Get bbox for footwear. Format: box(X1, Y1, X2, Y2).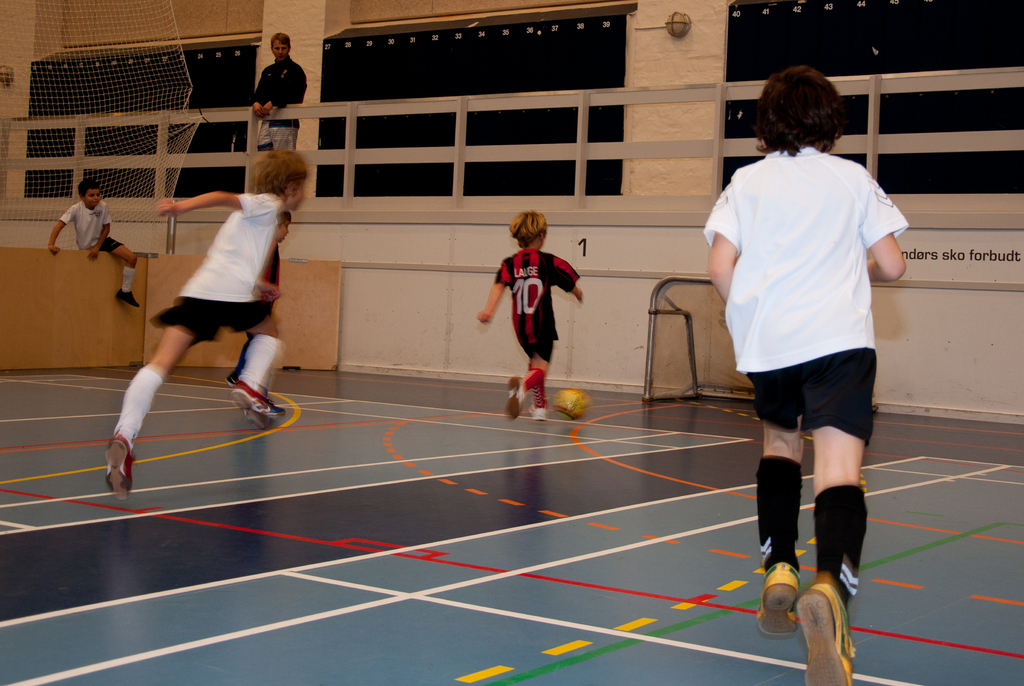
box(522, 407, 545, 423).
